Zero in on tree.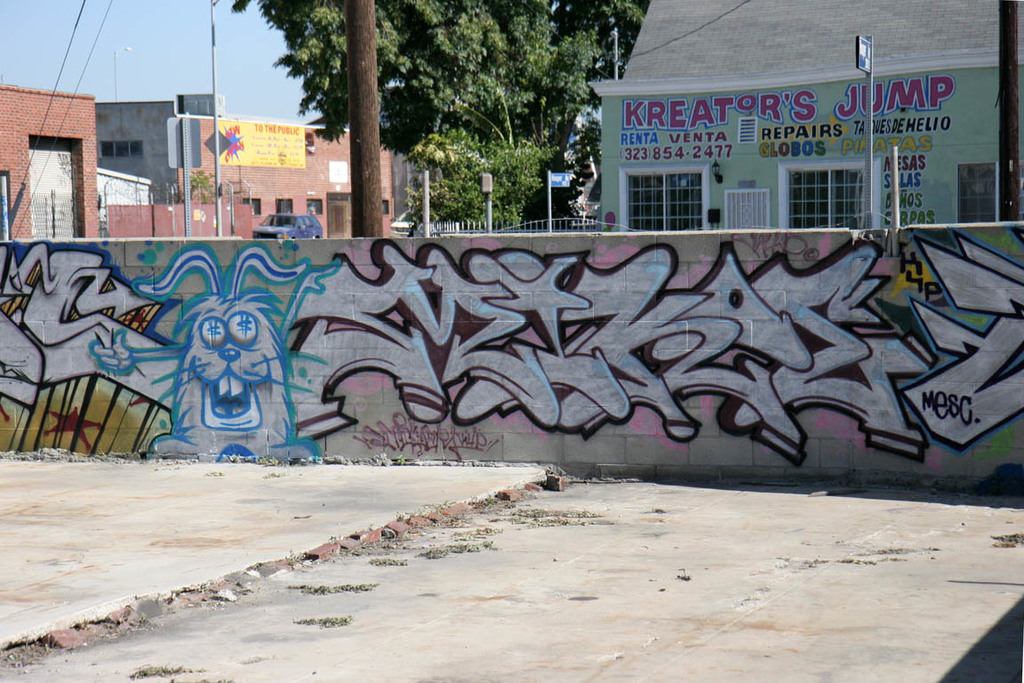
Zeroed in: (223, 0, 650, 220).
